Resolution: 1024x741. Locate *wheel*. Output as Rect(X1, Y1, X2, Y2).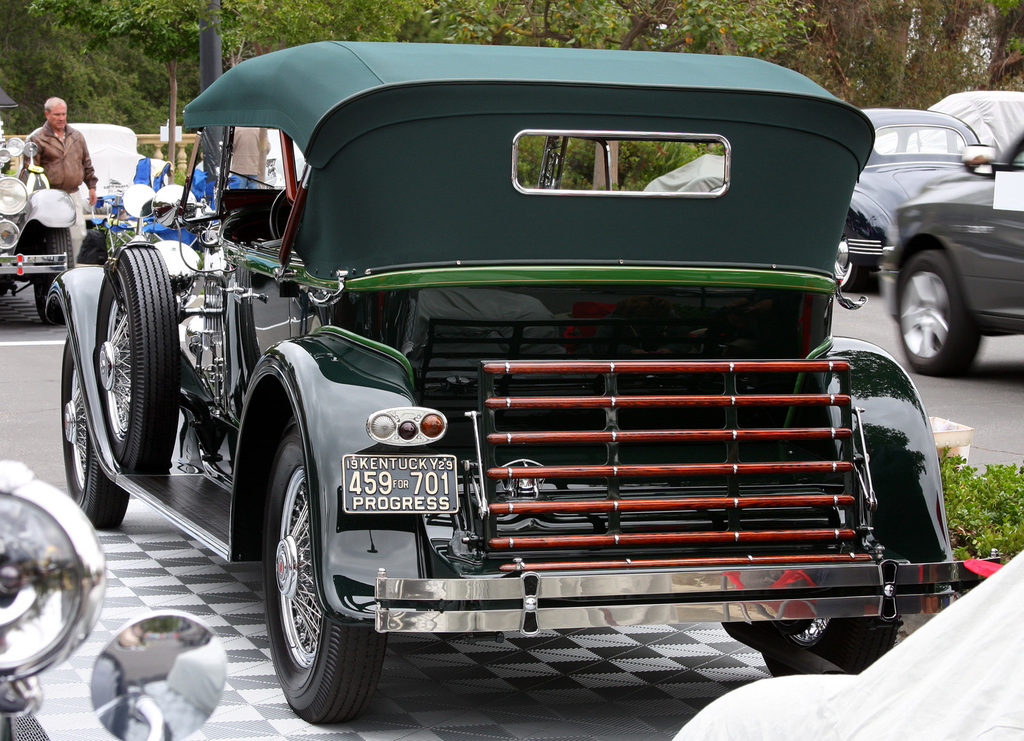
Rect(771, 349, 917, 685).
